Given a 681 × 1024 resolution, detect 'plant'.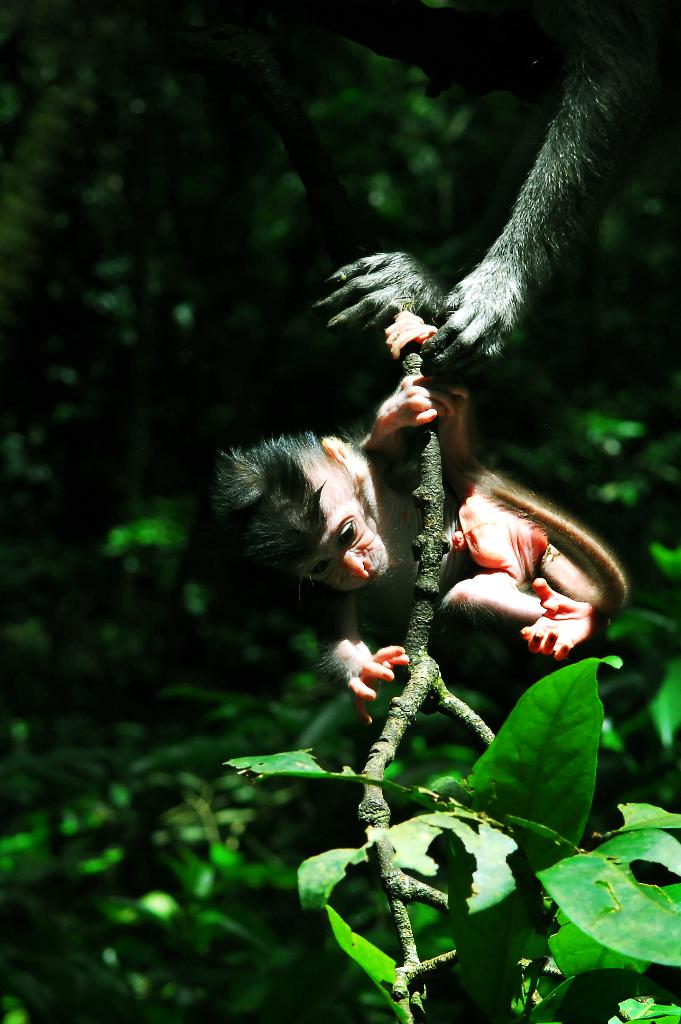
detection(0, 0, 680, 1023).
